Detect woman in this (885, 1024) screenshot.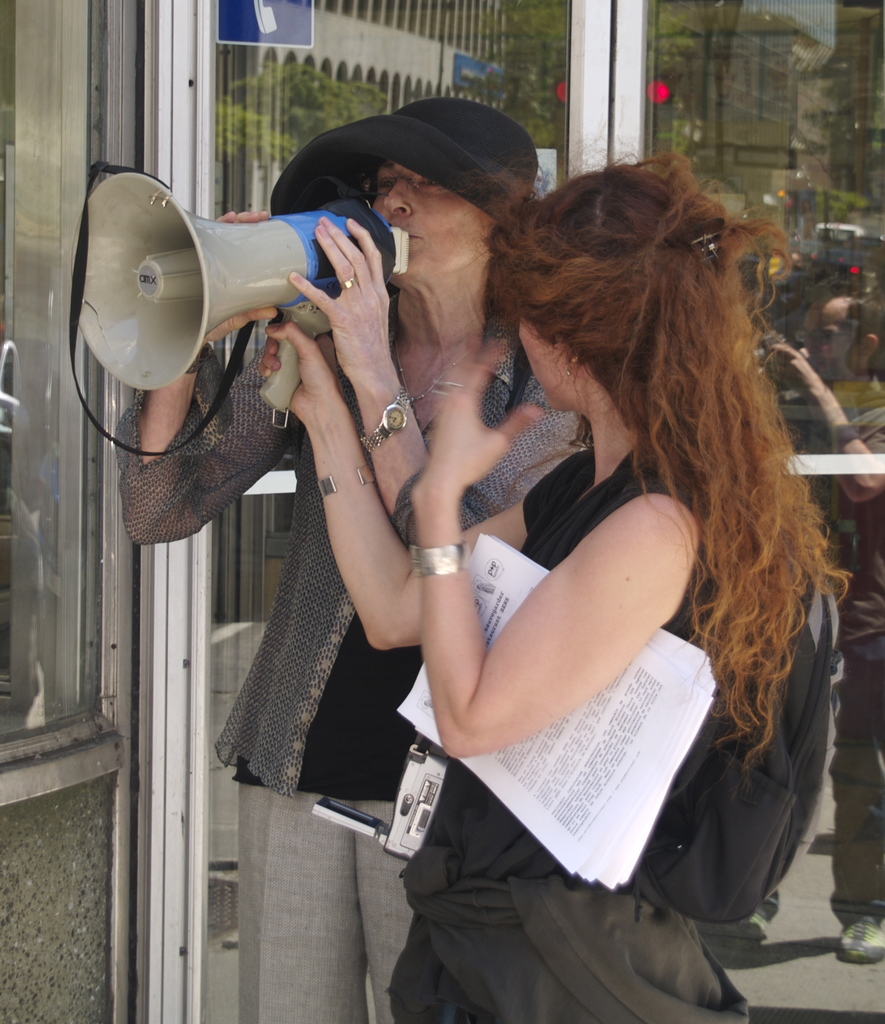
Detection: [115, 87, 543, 1023].
